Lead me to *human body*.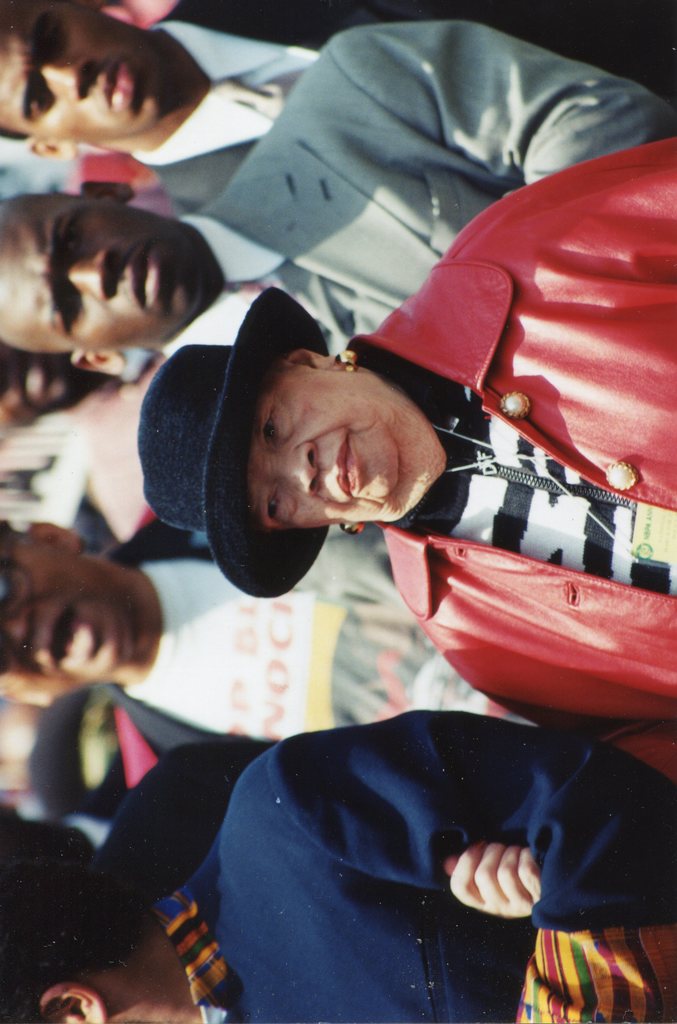
Lead to x1=0 y1=0 x2=675 y2=204.
